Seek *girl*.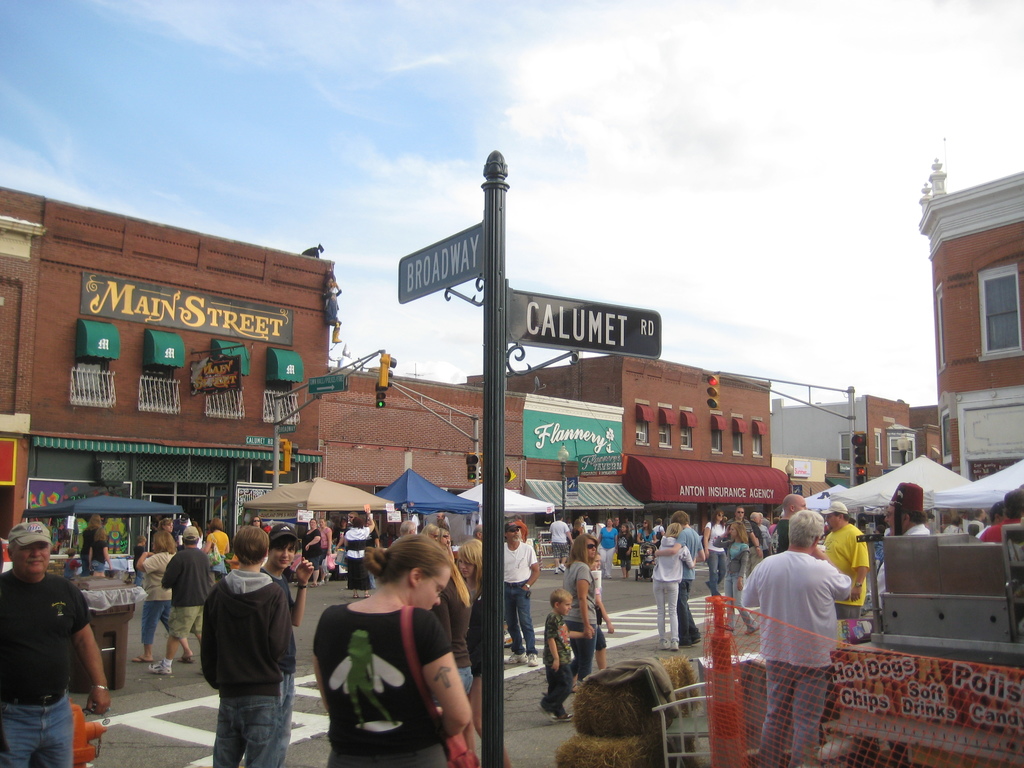
rect(701, 507, 731, 596).
